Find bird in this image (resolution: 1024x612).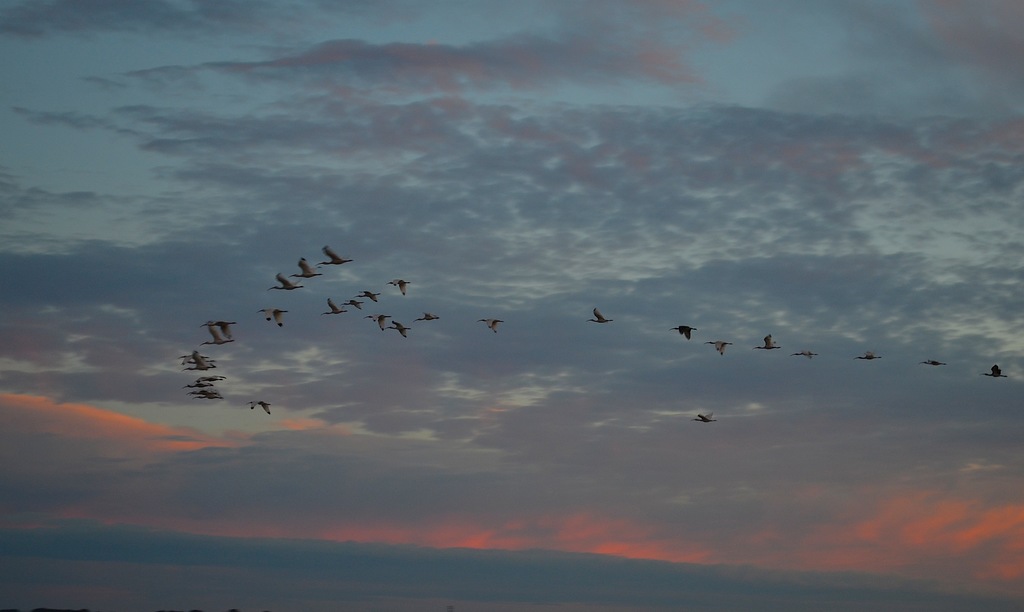
<box>418,307,436,321</box>.
